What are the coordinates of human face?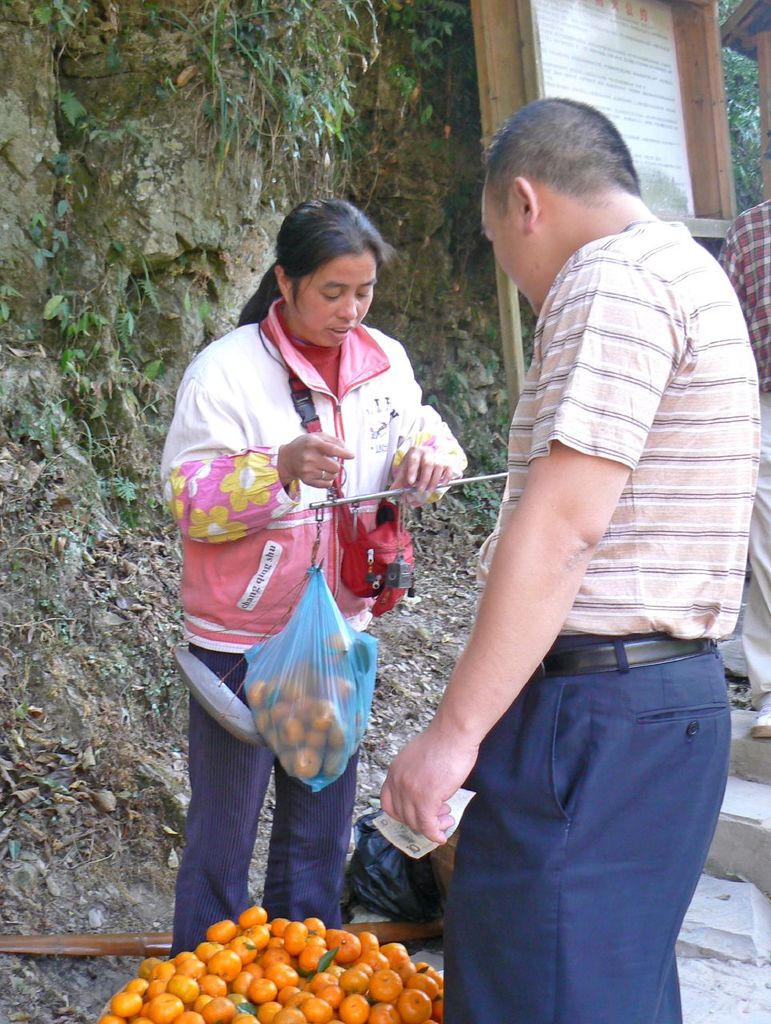
box=[298, 247, 375, 357].
